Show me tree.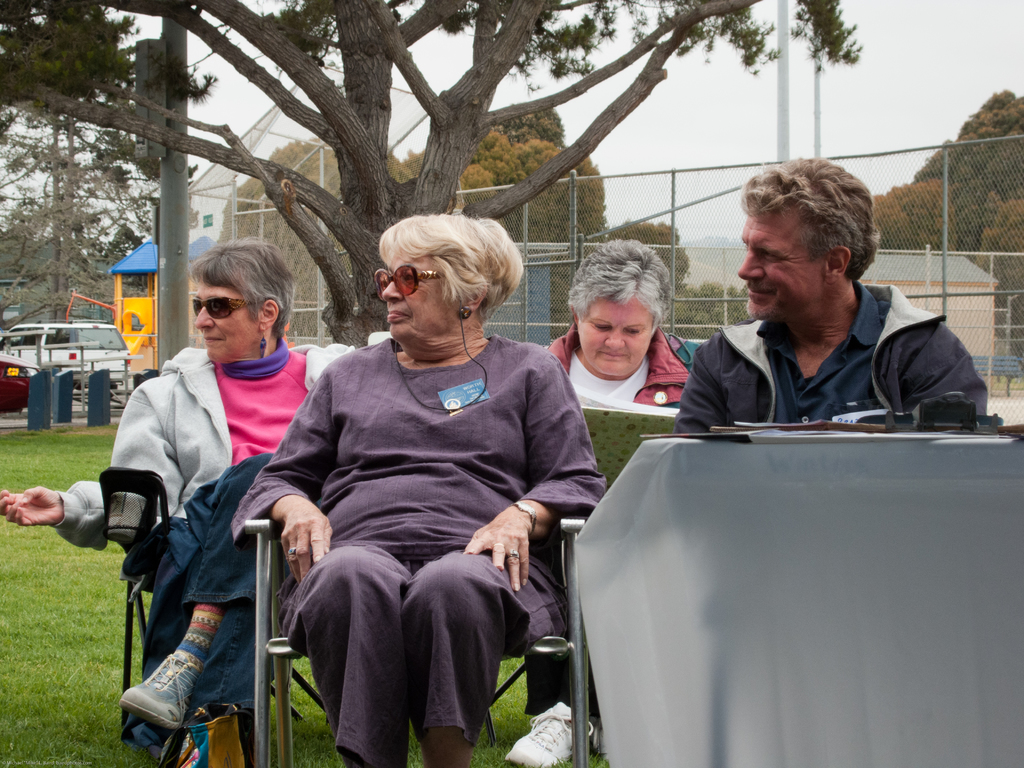
tree is here: [x1=9, y1=0, x2=863, y2=354].
